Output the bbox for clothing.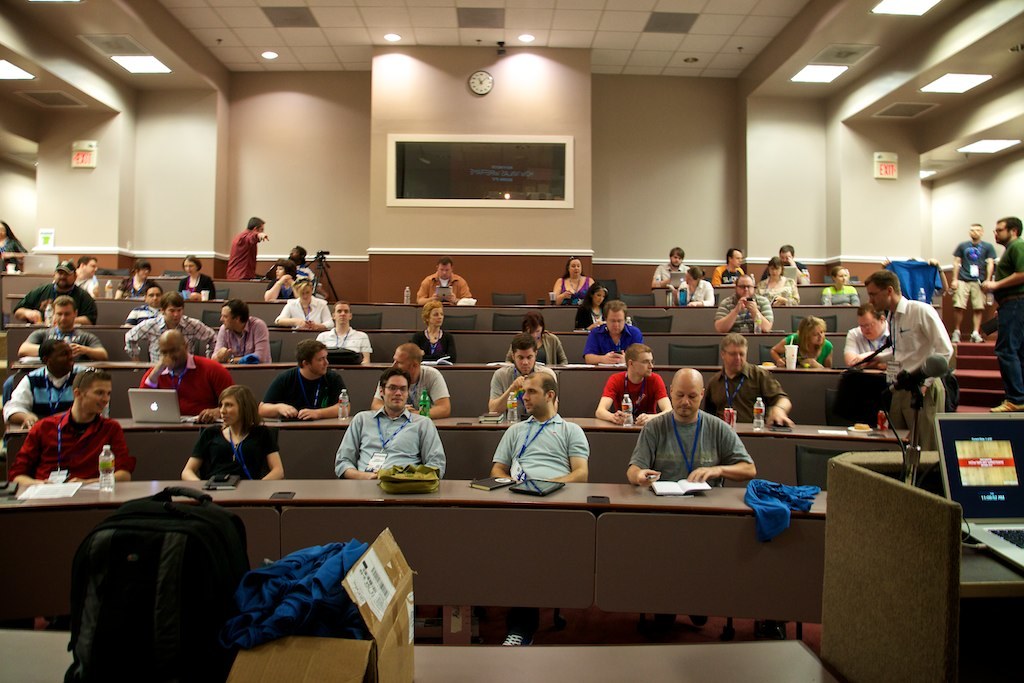
<box>210,317,276,360</box>.
